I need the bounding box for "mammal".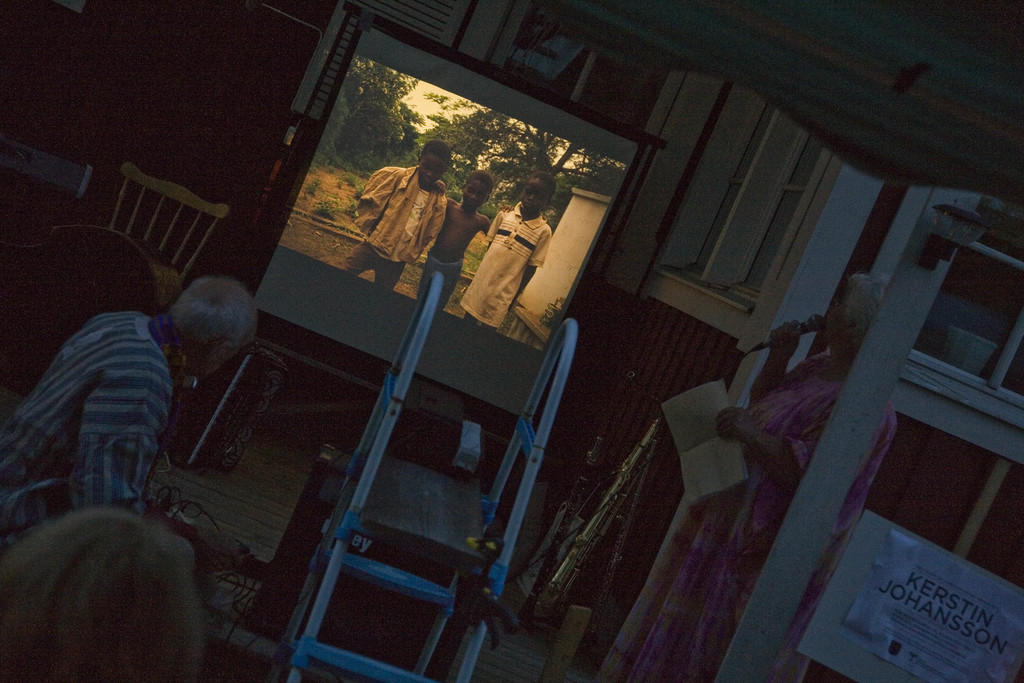
Here it is: 11,263,258,540.
